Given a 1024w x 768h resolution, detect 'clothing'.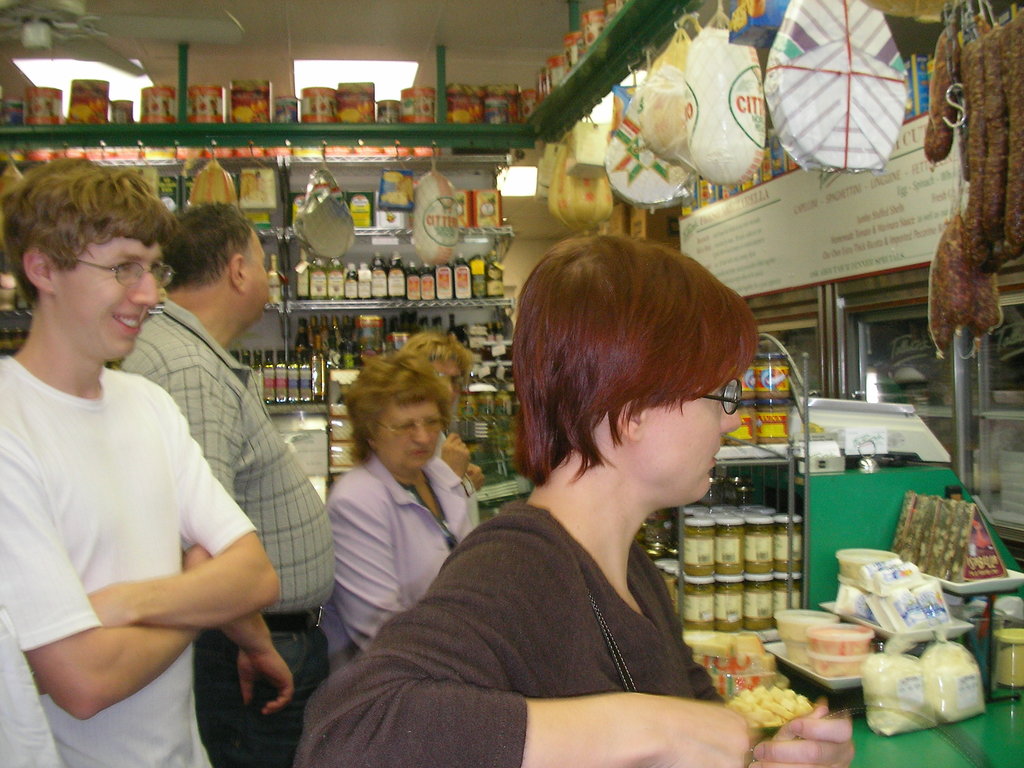
region(239, 236, 276, 321).
